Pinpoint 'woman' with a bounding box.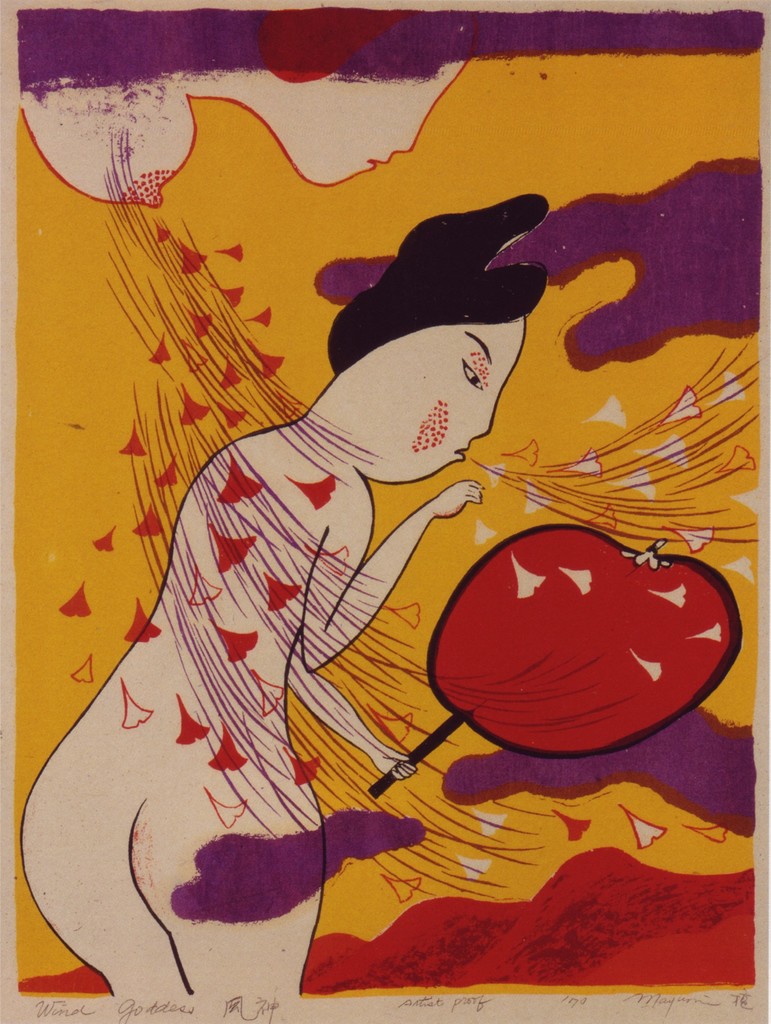
bbox=(22, 195, 548, 991).
